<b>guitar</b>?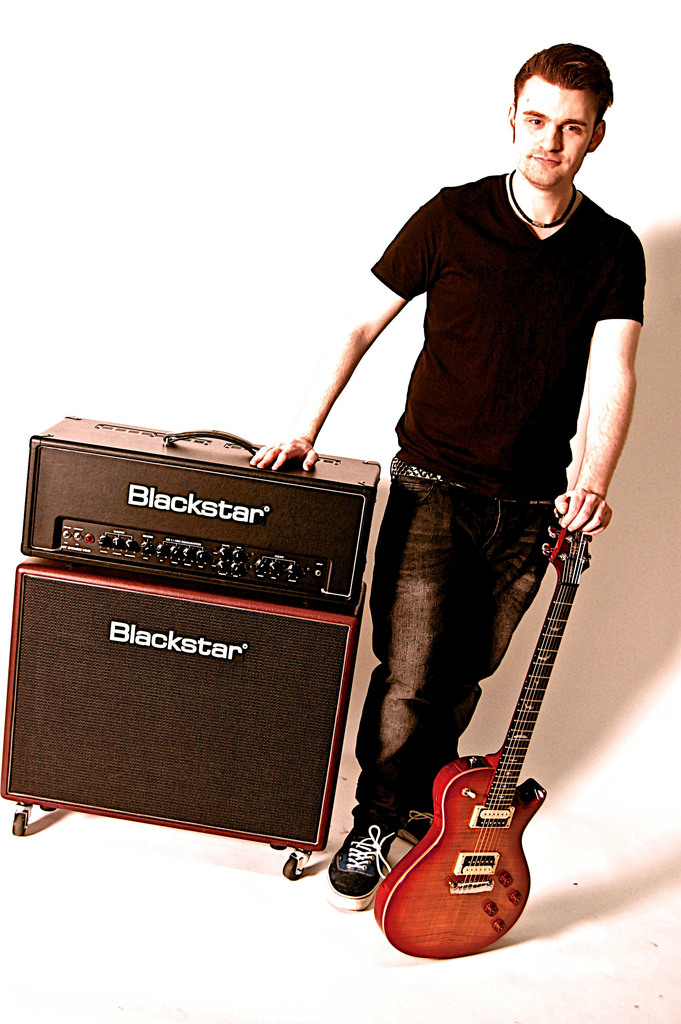
locate(373, 510, 595, 949)
